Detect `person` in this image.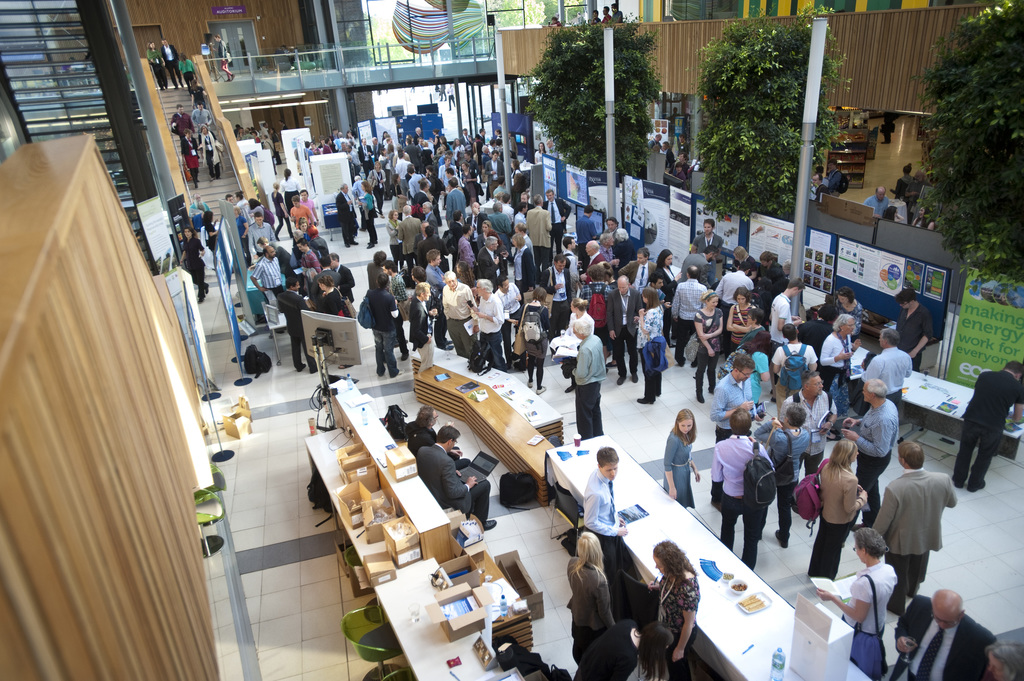
Detection: 768/319/818/396.
